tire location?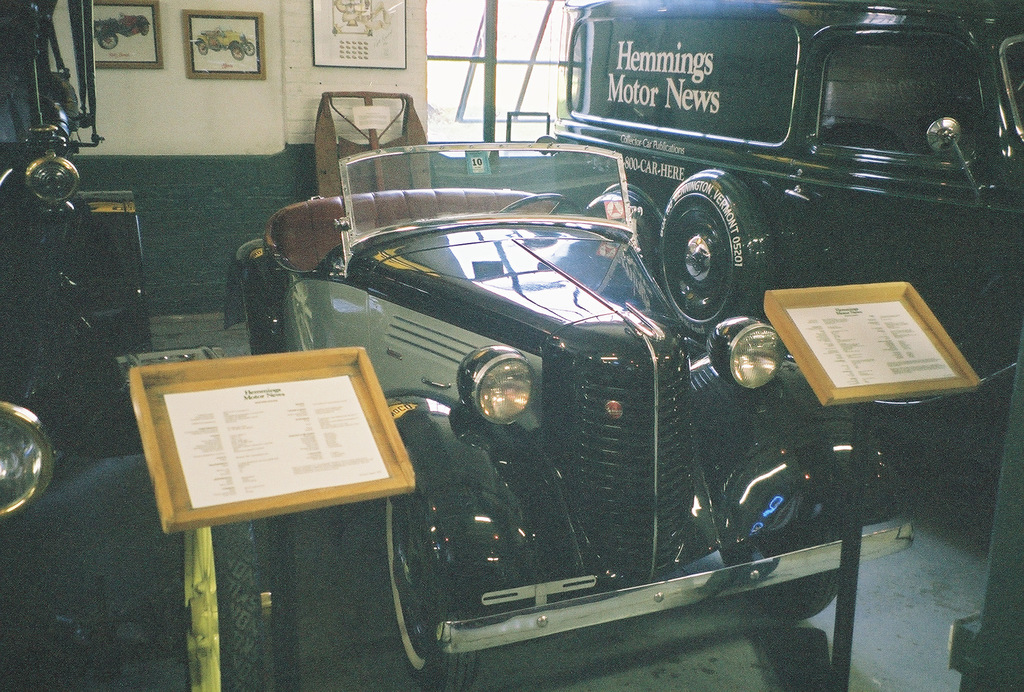
rect(241, 277, 272, 361)
